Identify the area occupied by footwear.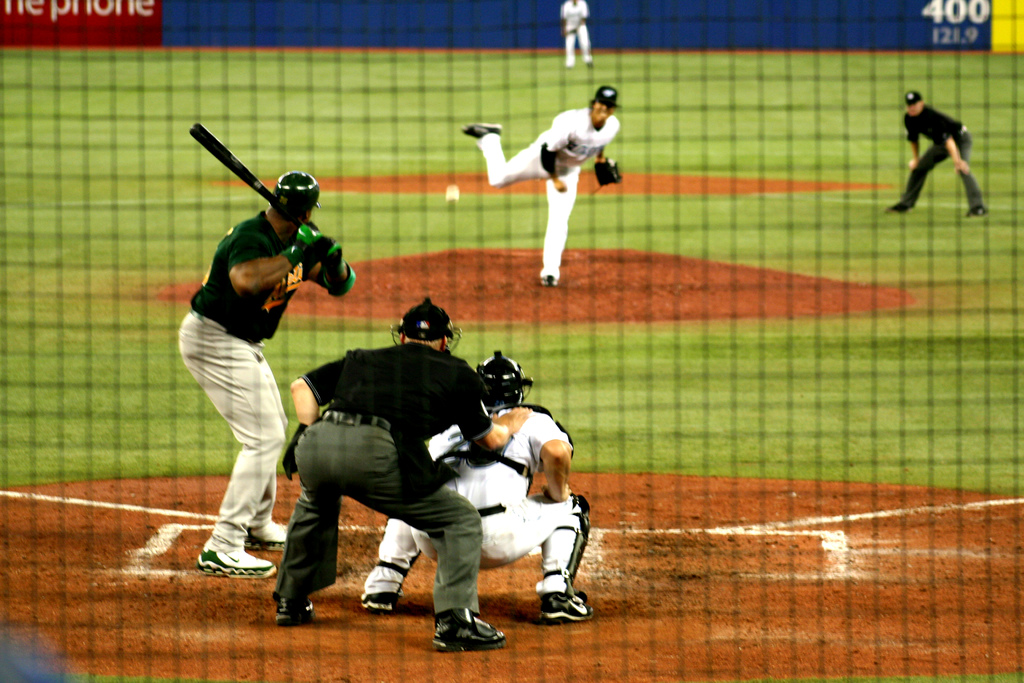
Area: {"left": 461, "top": 126, "right": 502, "bottom": 140}.
